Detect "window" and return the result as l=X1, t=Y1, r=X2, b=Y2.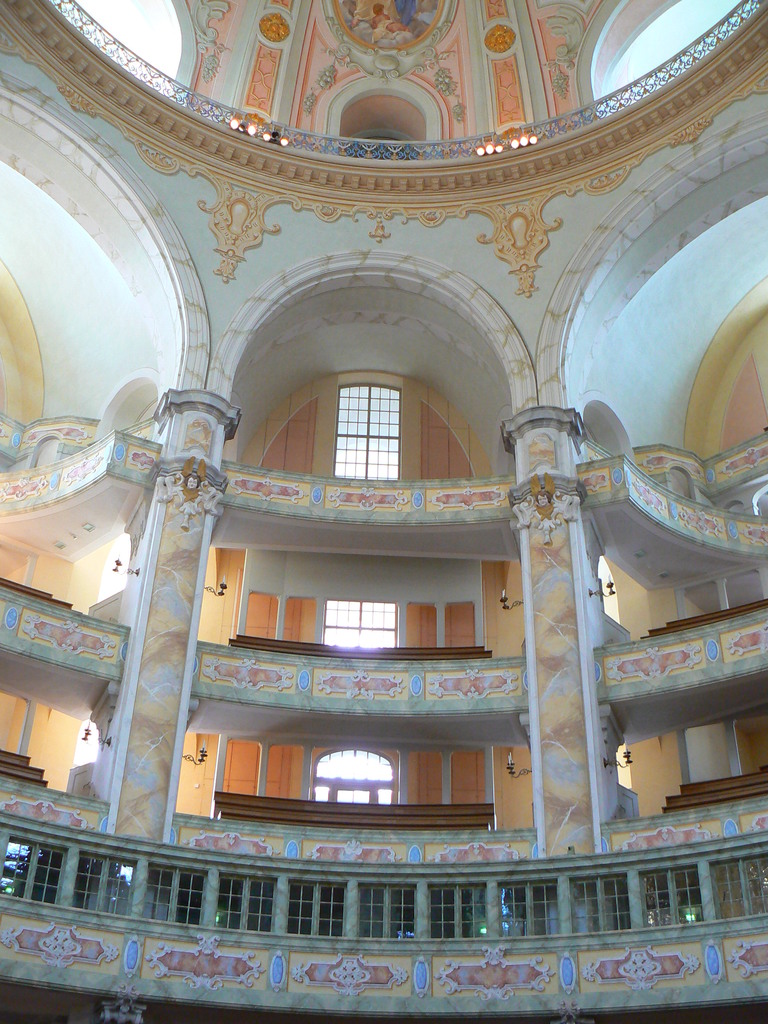
l=636, t=864, r=704, b=927.
